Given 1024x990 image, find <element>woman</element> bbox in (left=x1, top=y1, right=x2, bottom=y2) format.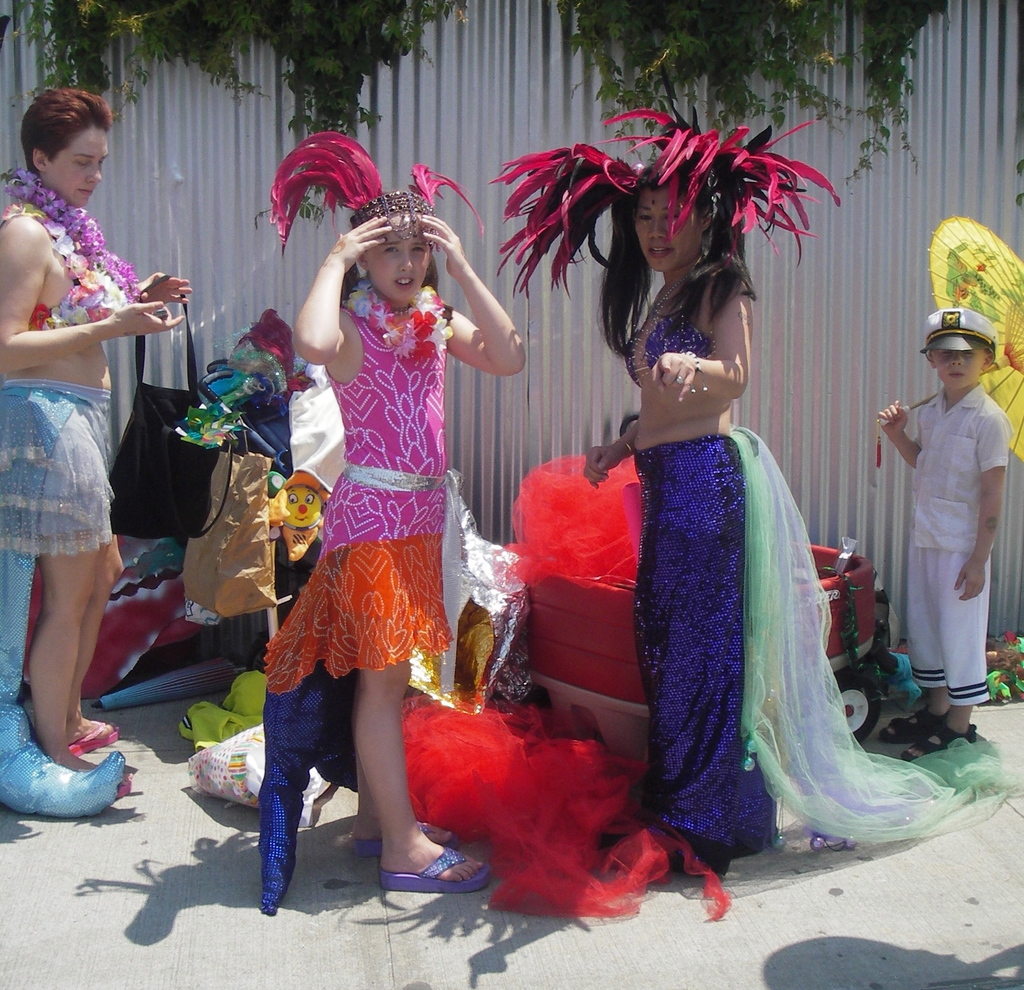
(left=1, top=91, right=174, bottom=788).
